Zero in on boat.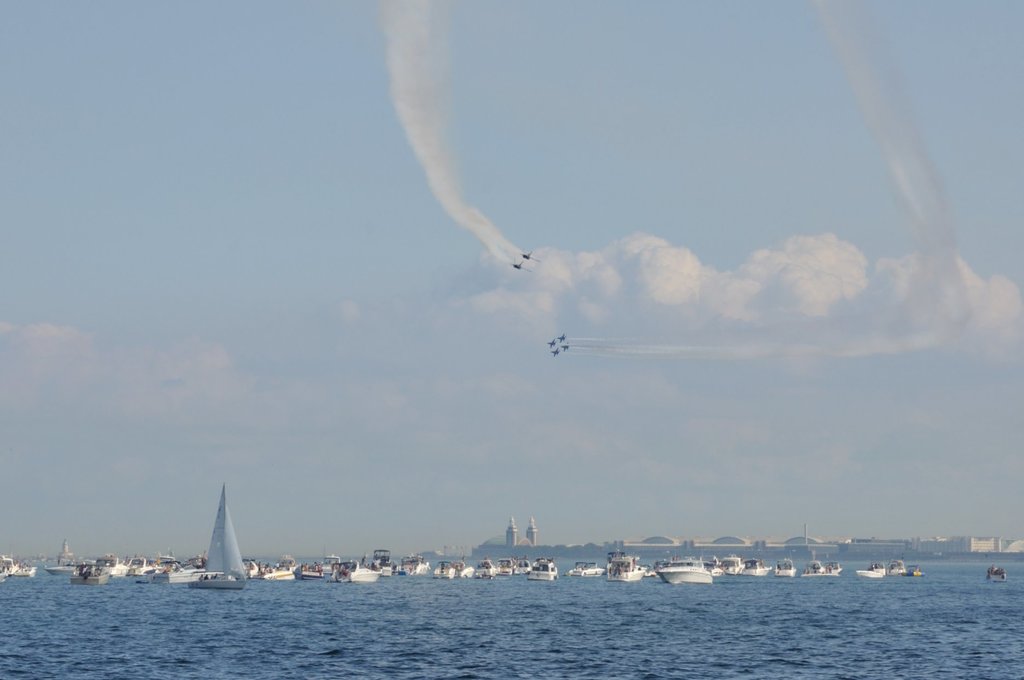
Zeroed in: box=[371, 545, 392, 582].
